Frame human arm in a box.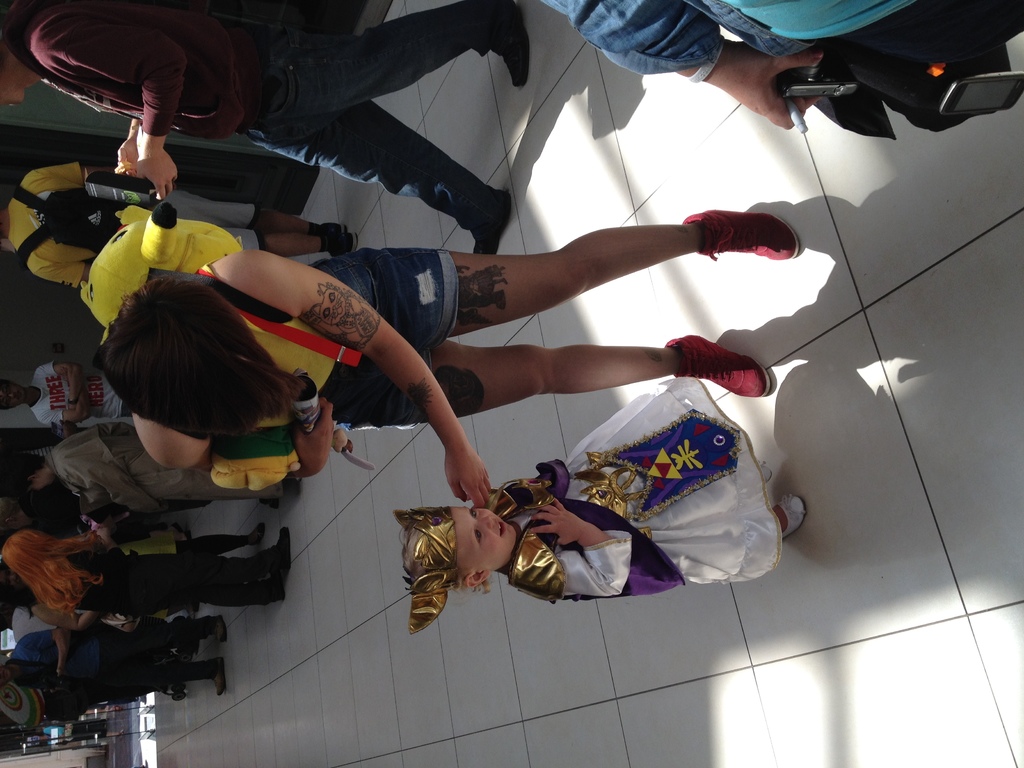
92:518:128:557.
